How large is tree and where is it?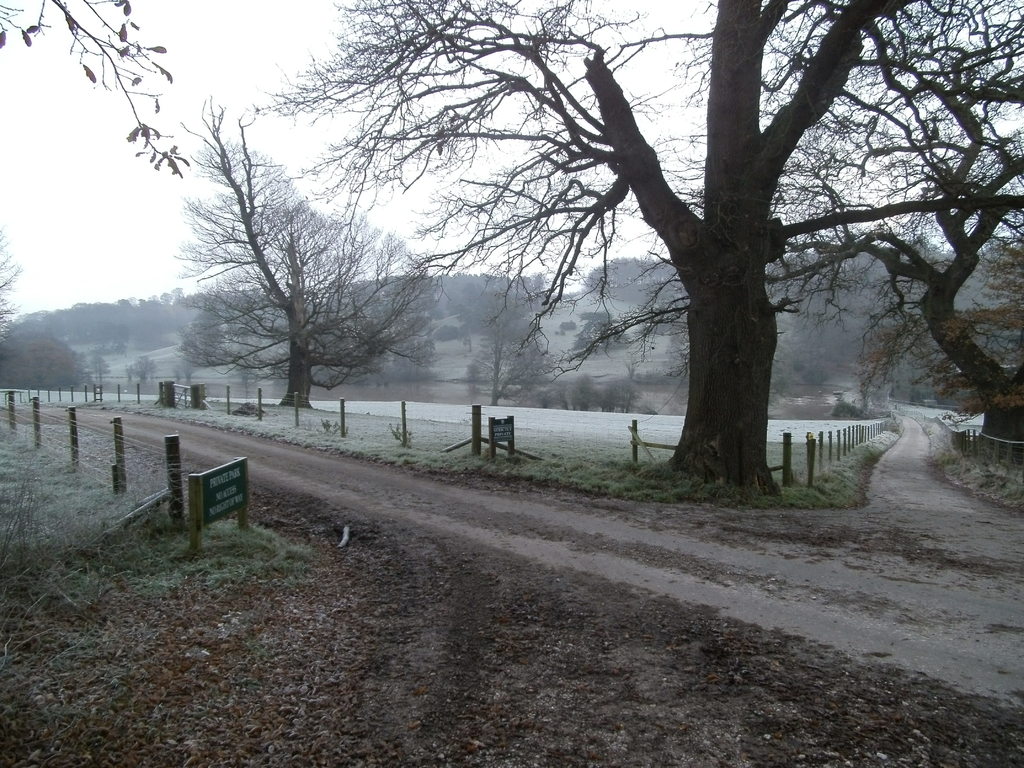
Bounding box: <box>163,110,435,433</box>.
